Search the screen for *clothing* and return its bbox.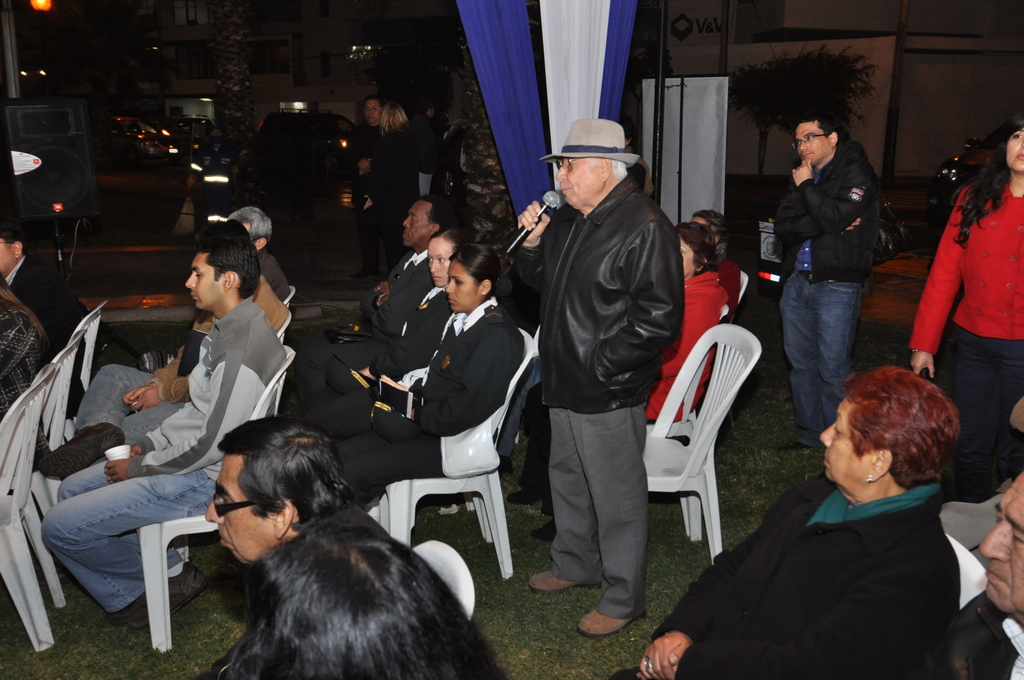
Found: l=0, t=303, r=51, b=420.
